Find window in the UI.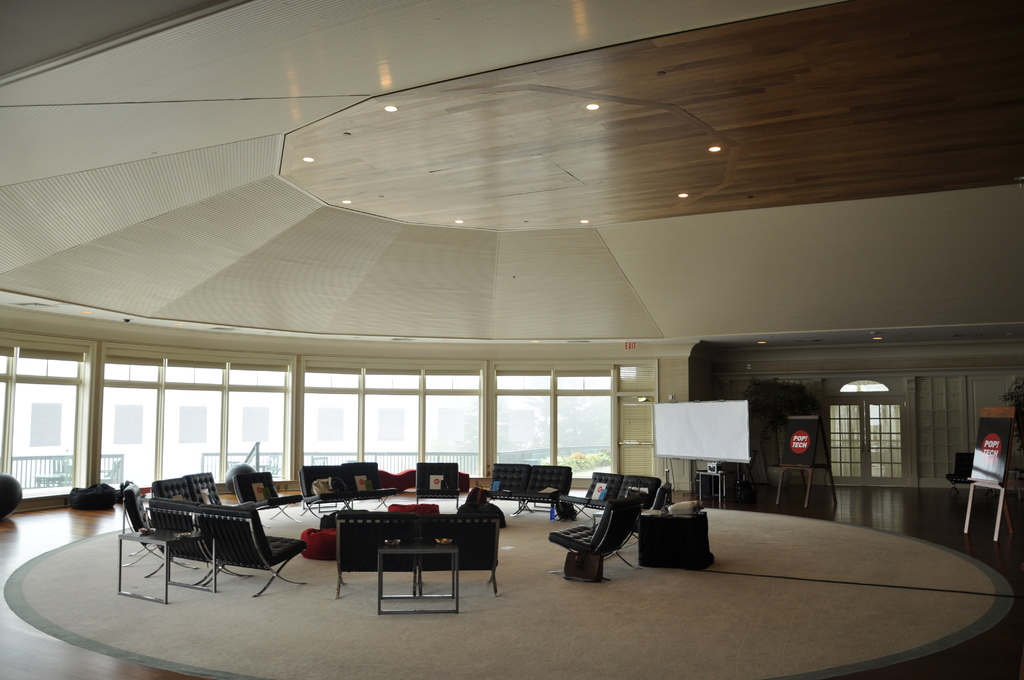
UI element at {"left": 163, "top": 385, "right": 221, "bottom": 483}.
